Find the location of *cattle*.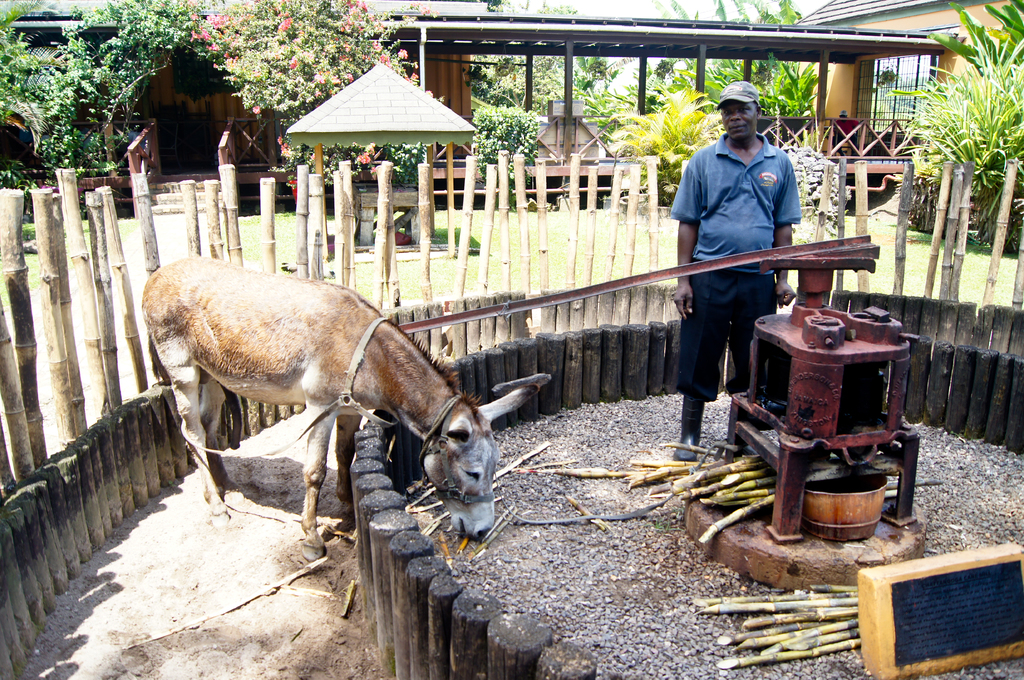
Location: box(141, 254, 532, 542).
